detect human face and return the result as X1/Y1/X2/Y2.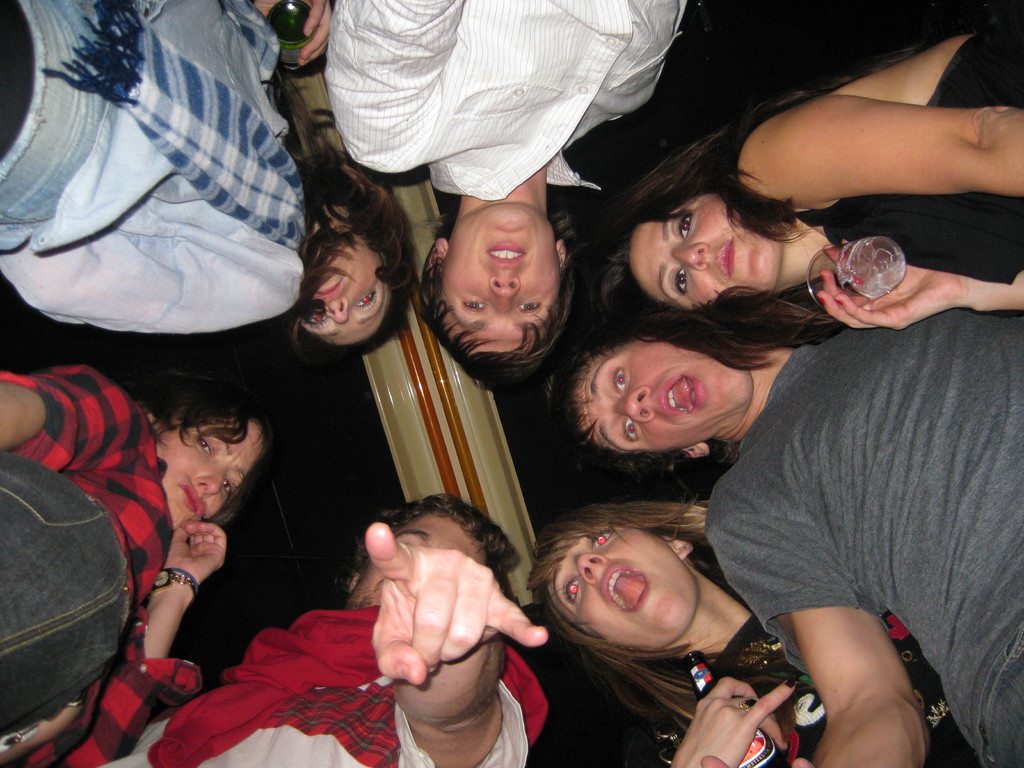
152/419/269/528.
